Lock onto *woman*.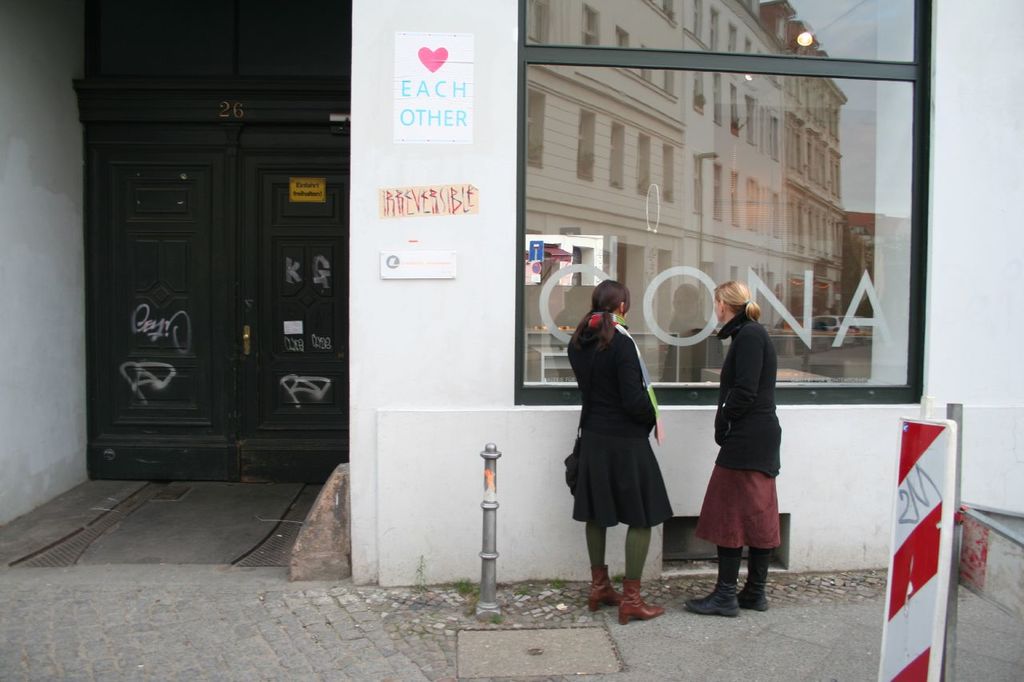
Locked: select_region(683, 277, 782, 619).
